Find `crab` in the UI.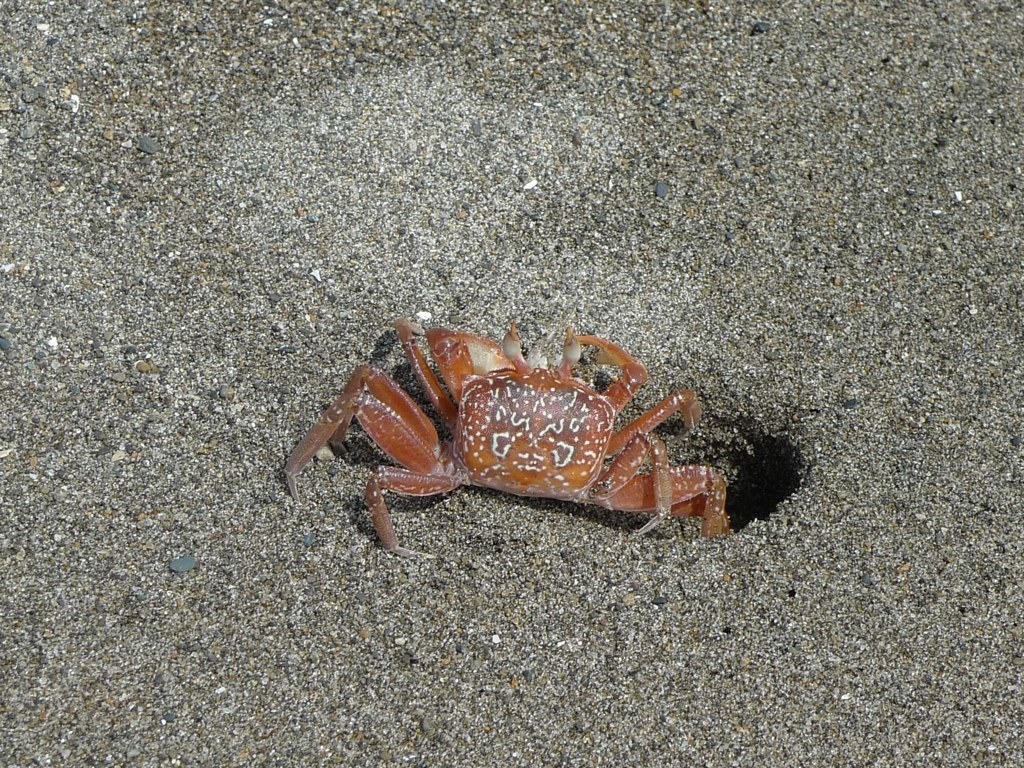
UI element at [284, 317, 750, 559].
